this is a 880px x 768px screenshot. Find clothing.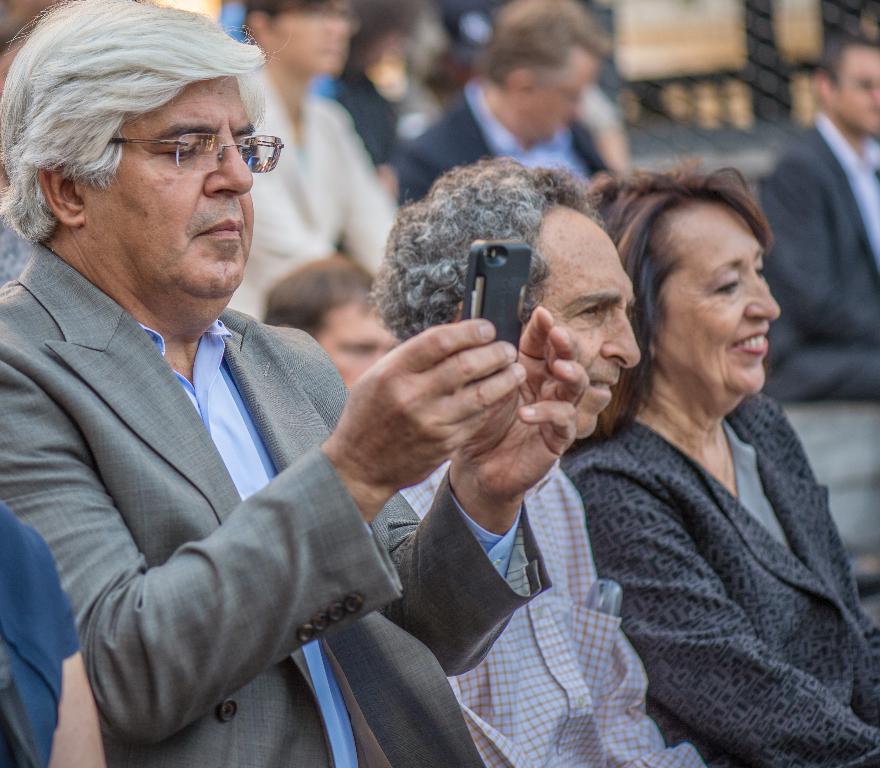
Bounding box: BBox(221, 36, 399, 322).
